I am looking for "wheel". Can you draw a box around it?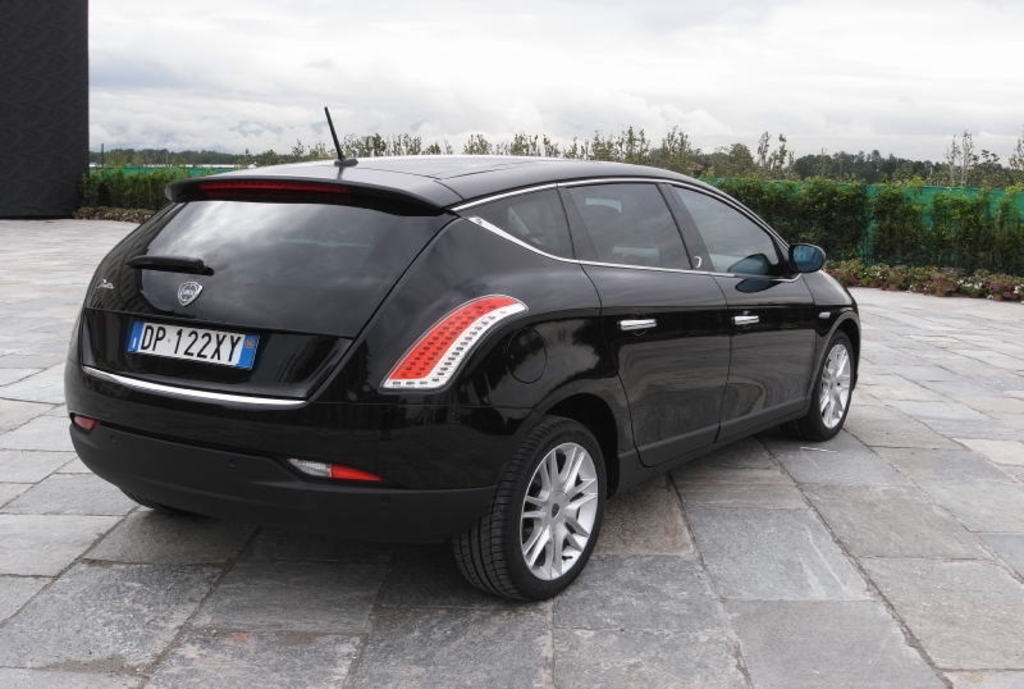
Sure, the bounding box is left=122, top=488, right=175, bottom=512.
